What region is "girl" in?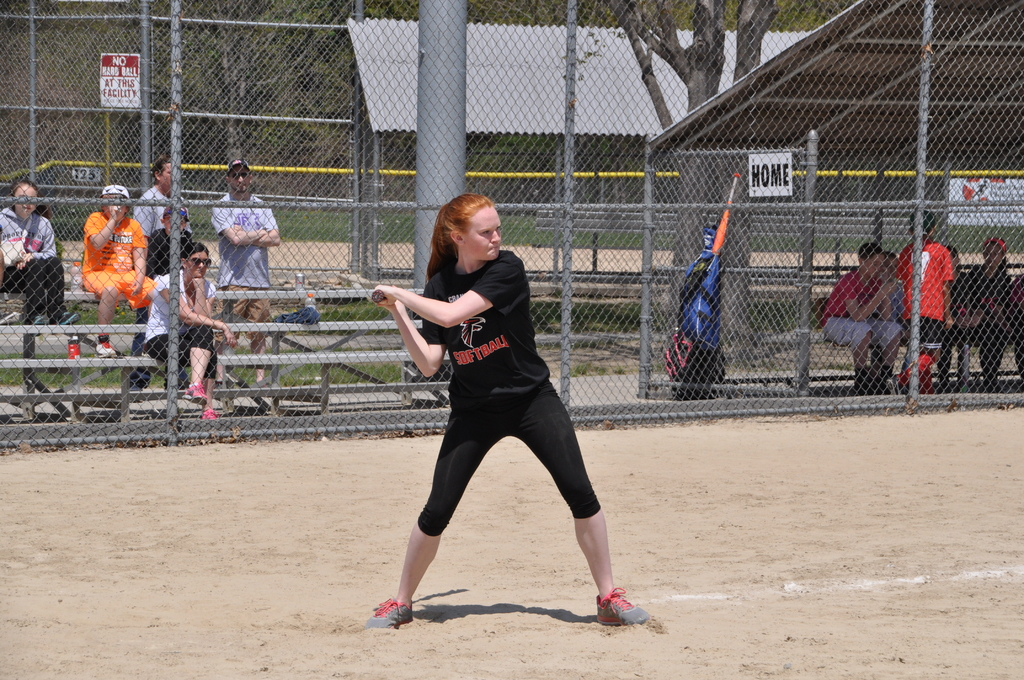
(x1=0, y1=175, x2=81, y2=329).
